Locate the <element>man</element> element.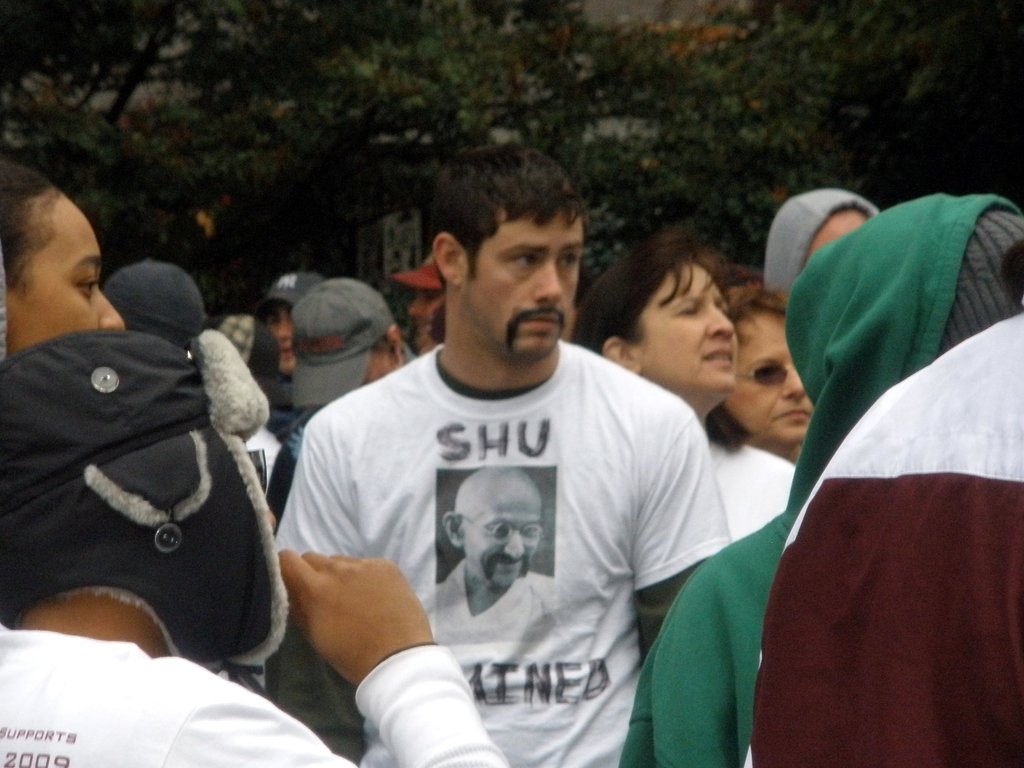
Element bbox: bbox=(259, 190, 766, 758).
